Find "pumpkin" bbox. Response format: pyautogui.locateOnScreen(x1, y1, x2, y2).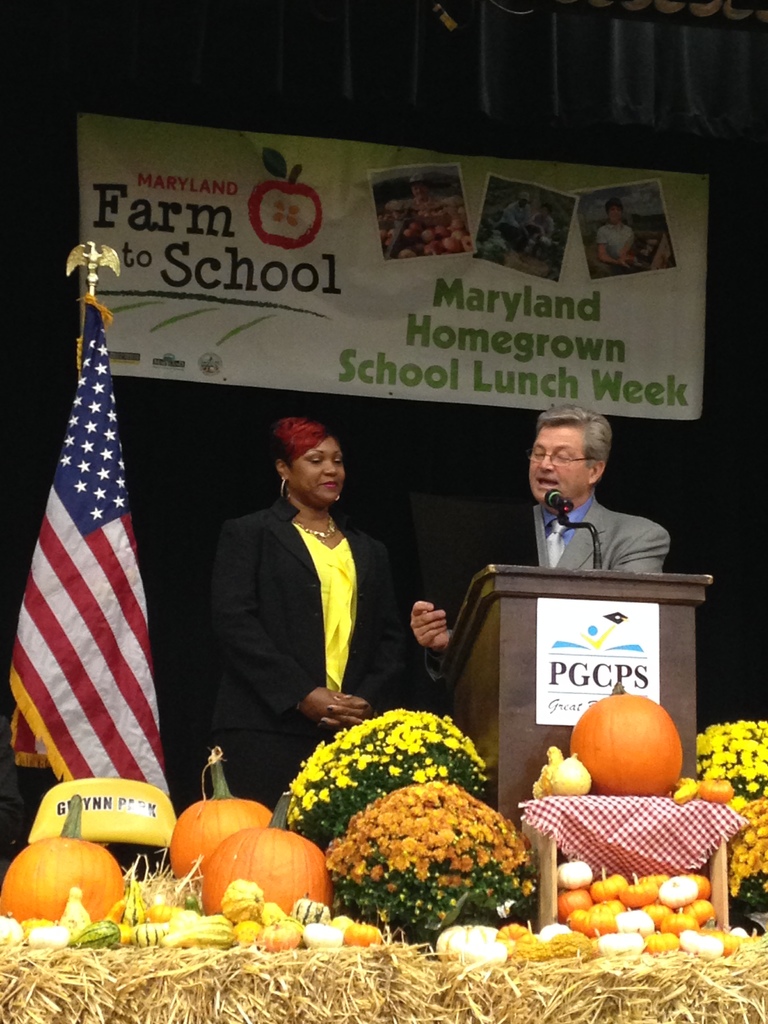
pyautogui.locateOnScreen(166, 742, 275, 882).
